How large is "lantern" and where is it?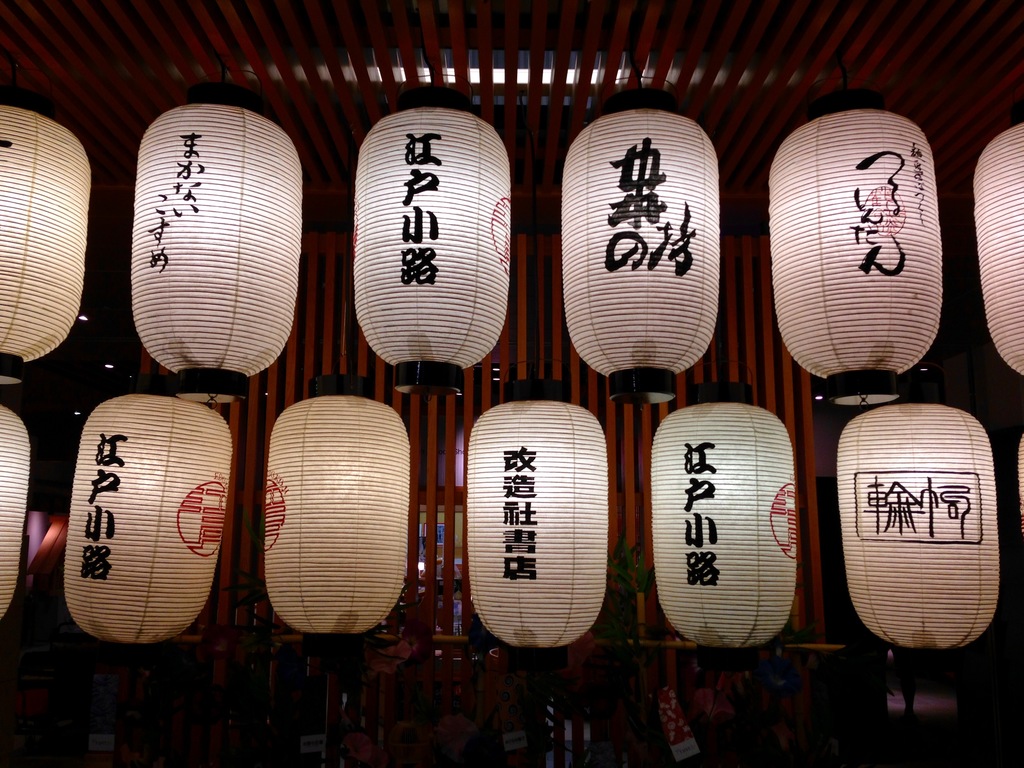
Bounding box: x1=830, y1=406, x2=998, y2=649.
